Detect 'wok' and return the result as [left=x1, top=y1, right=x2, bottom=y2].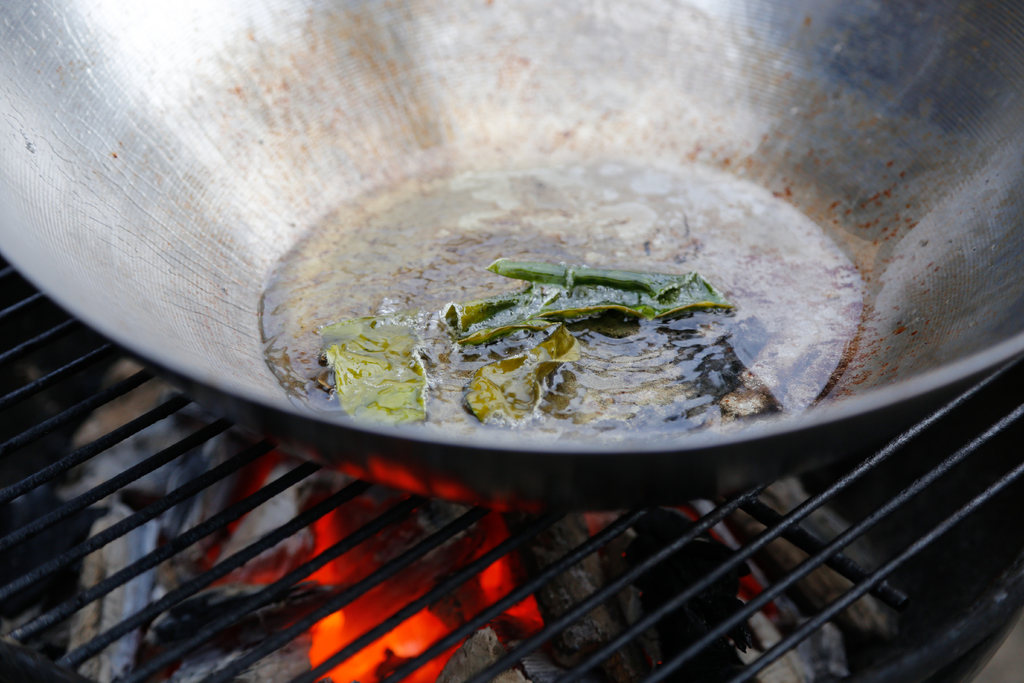
[left=0, top=0, right=1023, bottom=509].
